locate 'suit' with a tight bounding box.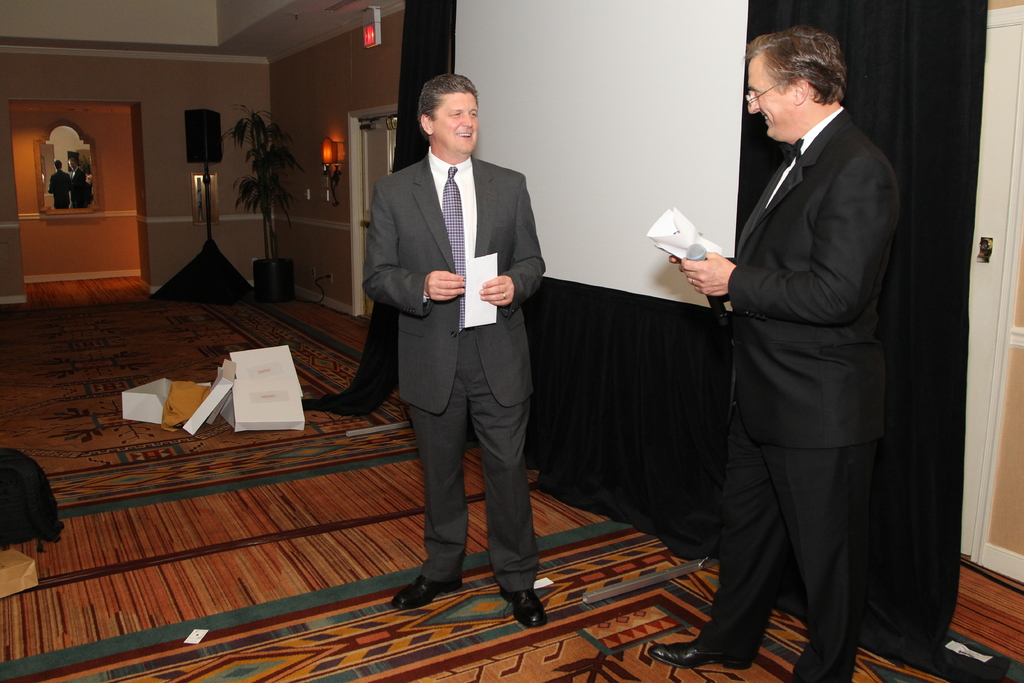
select_region(678, 12, 920, 668).
